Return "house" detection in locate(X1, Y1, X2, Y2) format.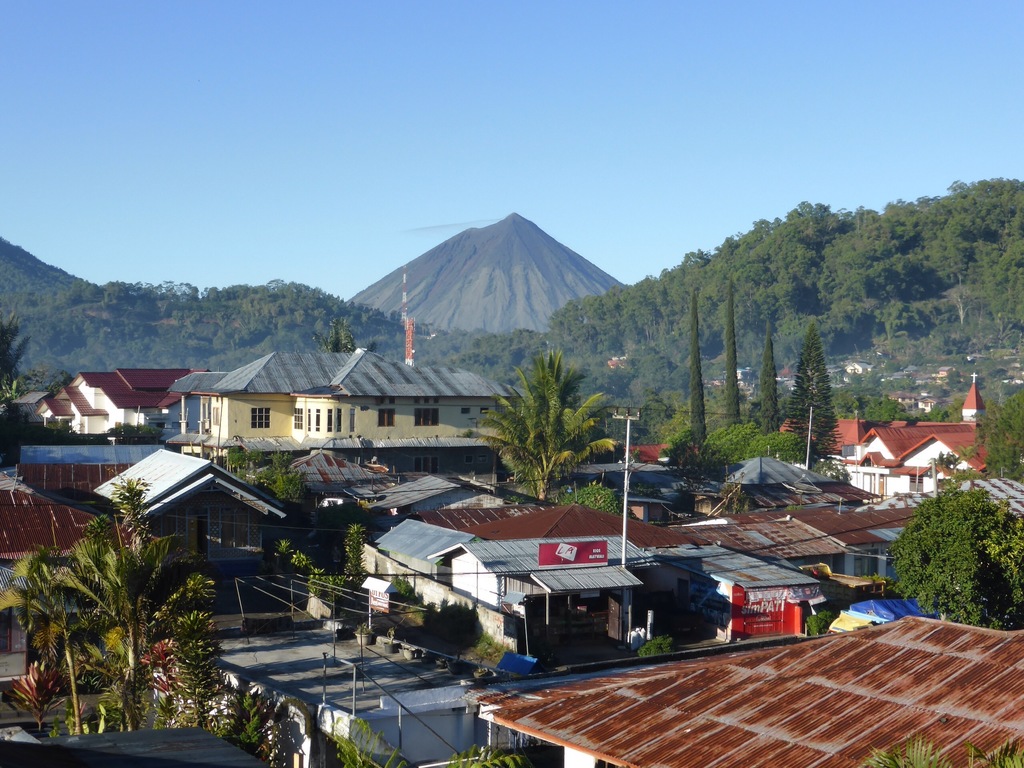
locate(3, 682, 278, 767).
